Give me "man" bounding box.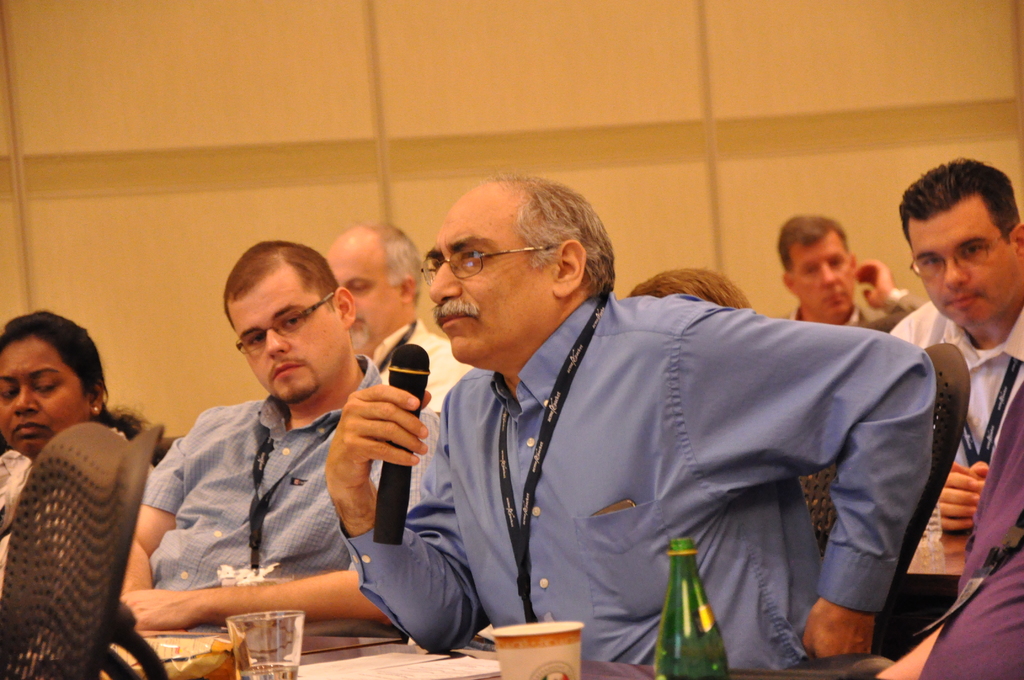
bbox=[320, 218, 477, 419].
